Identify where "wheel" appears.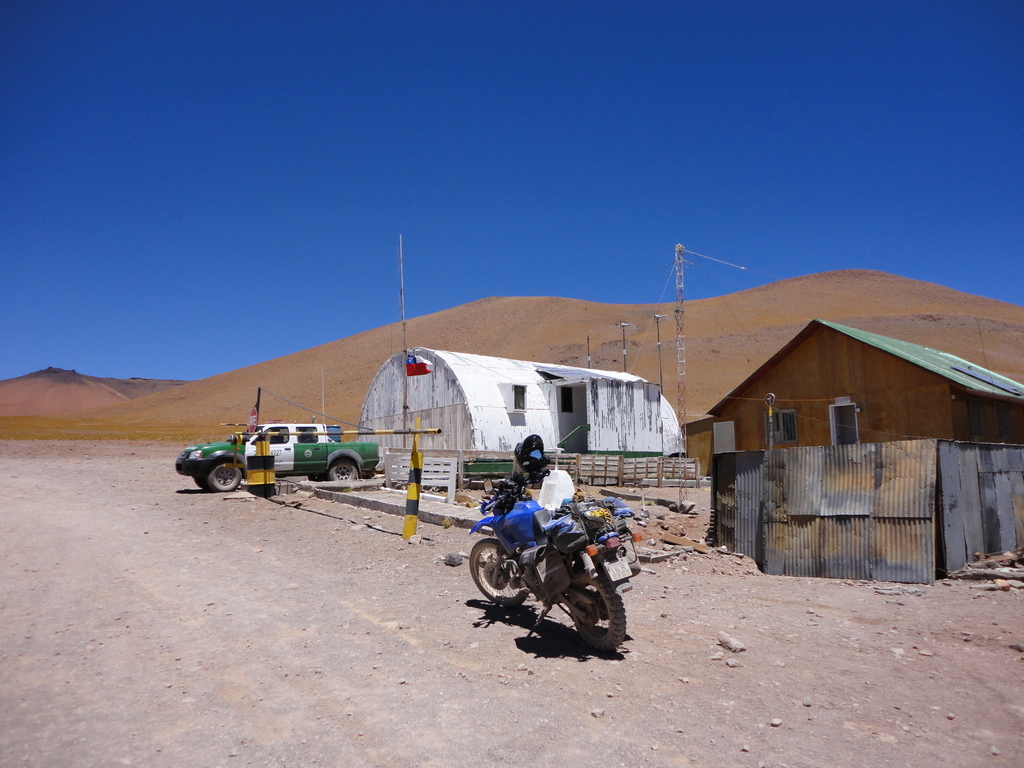
Appears at bbox=(571, 573, 624, 652).
